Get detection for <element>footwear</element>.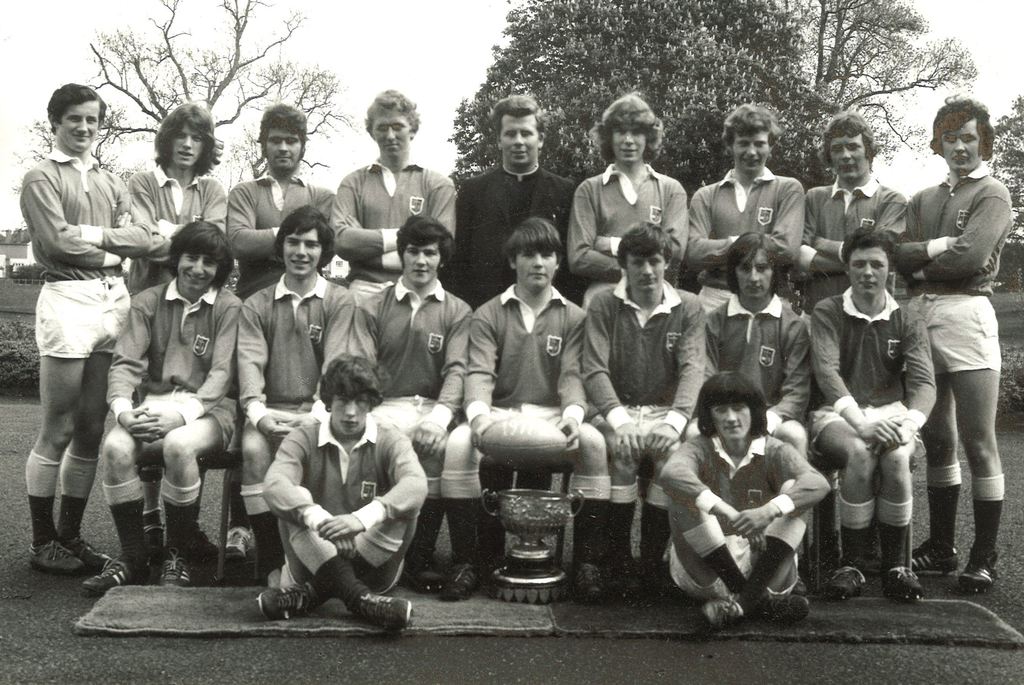
Detection: crop(76, 555, 150, 596).
